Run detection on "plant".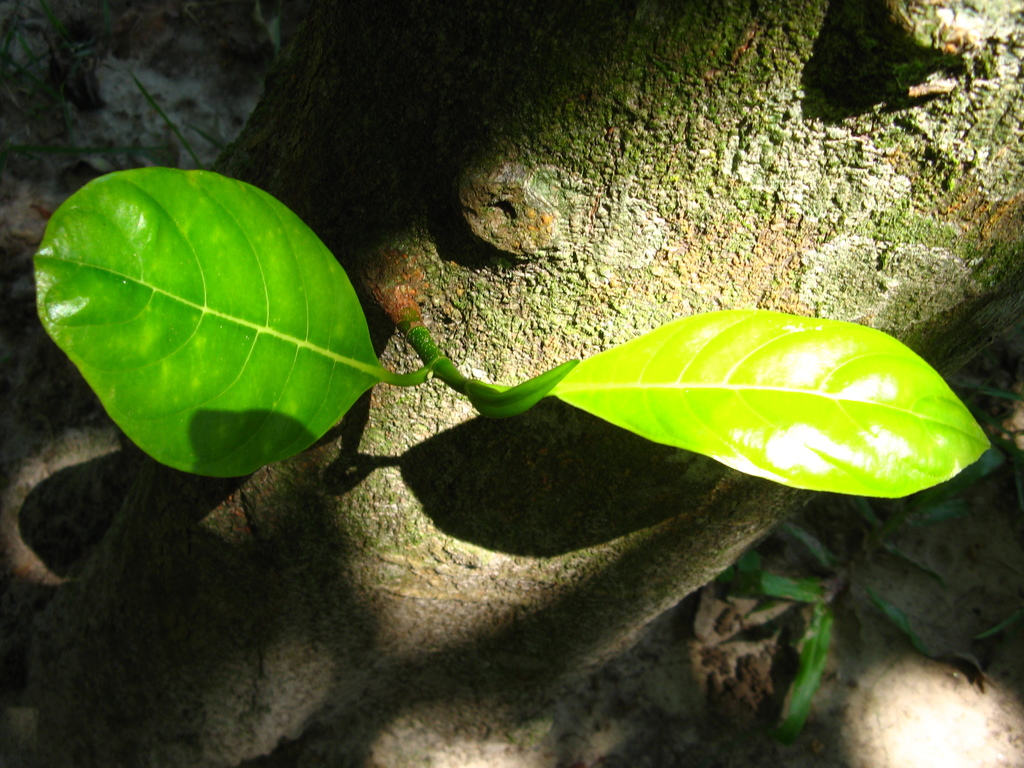
Result: x1=30, y1=160, x2=996, y2=499.
